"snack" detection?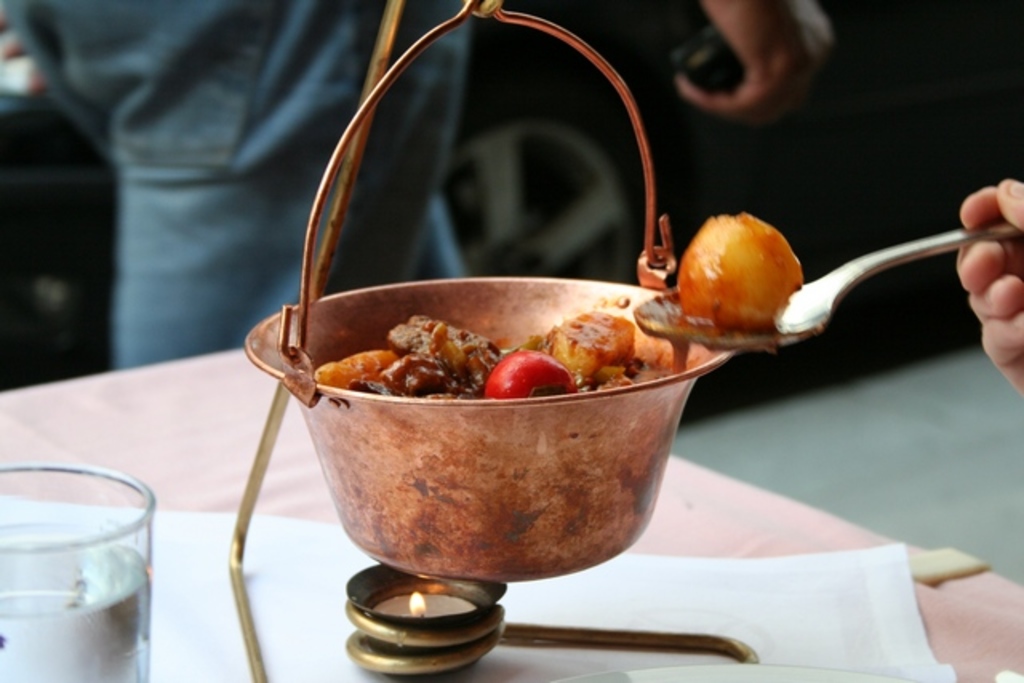
{"x1": 672, "y1": 210, "x2": 808, "y2": 328}
